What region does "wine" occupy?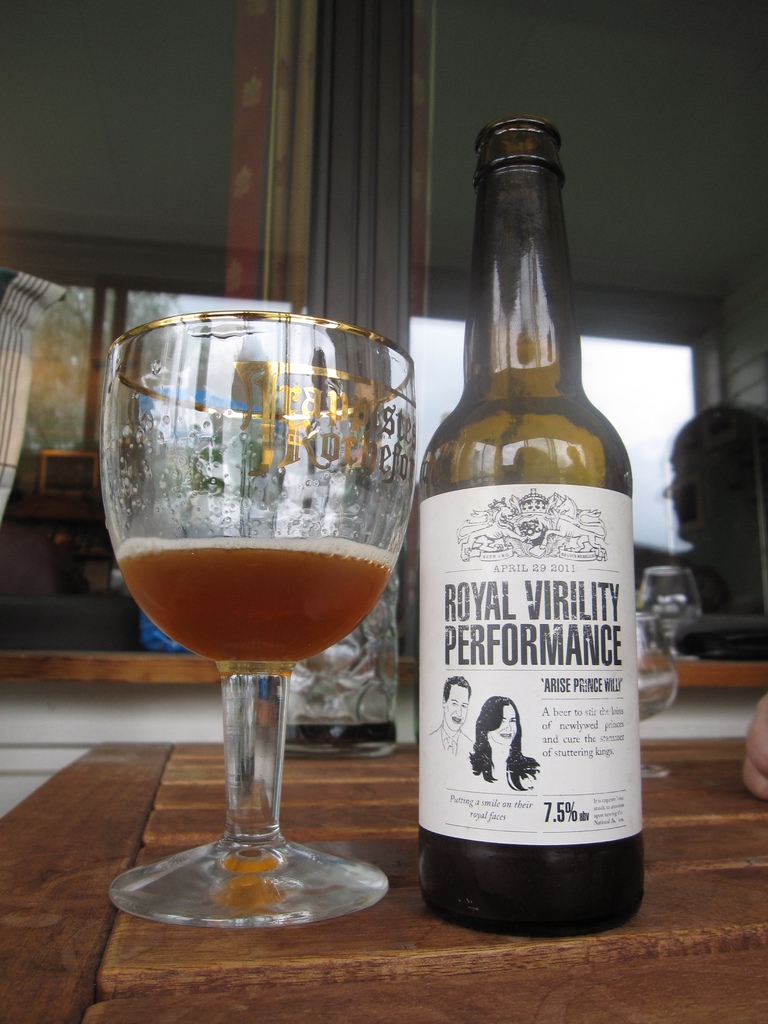
BBox(401, 116, 650, 930).
